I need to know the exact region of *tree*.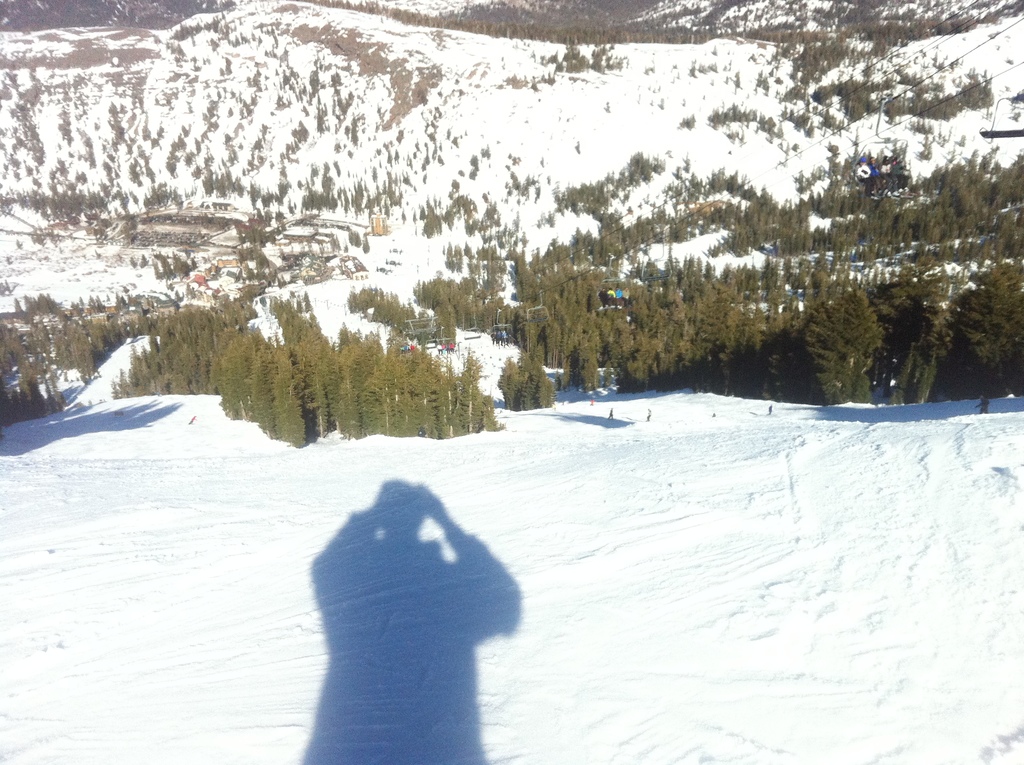
Region: 348 285 417 311.
